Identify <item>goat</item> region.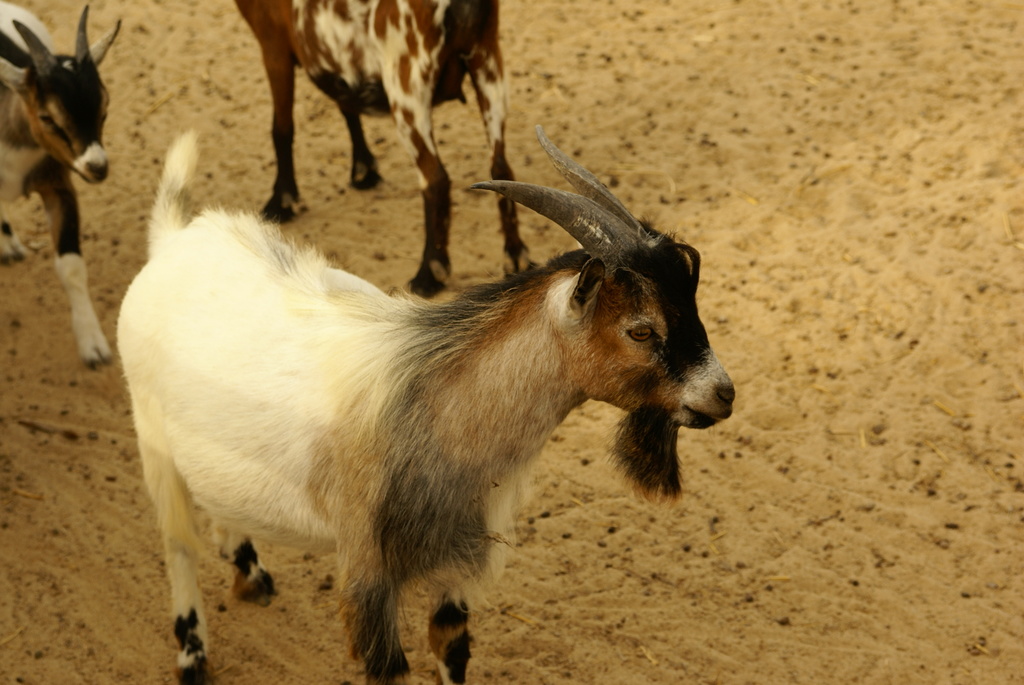
Region: 0, 0, 125, 371.
